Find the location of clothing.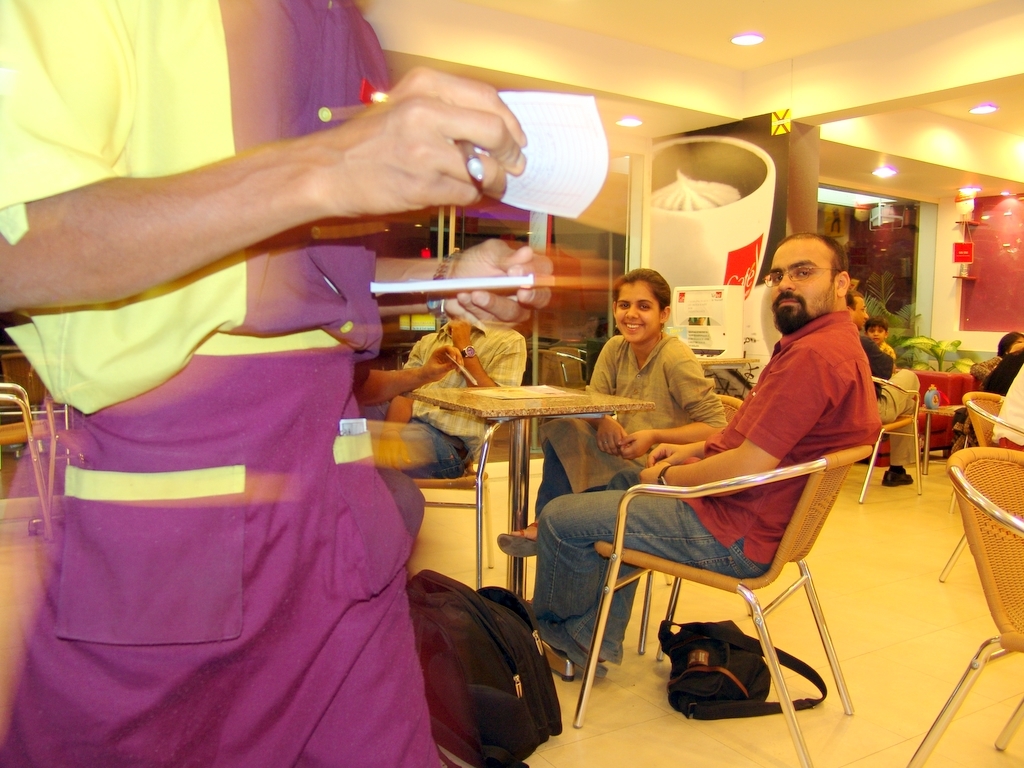
Location: bbox(81, 92, 572, 750).
